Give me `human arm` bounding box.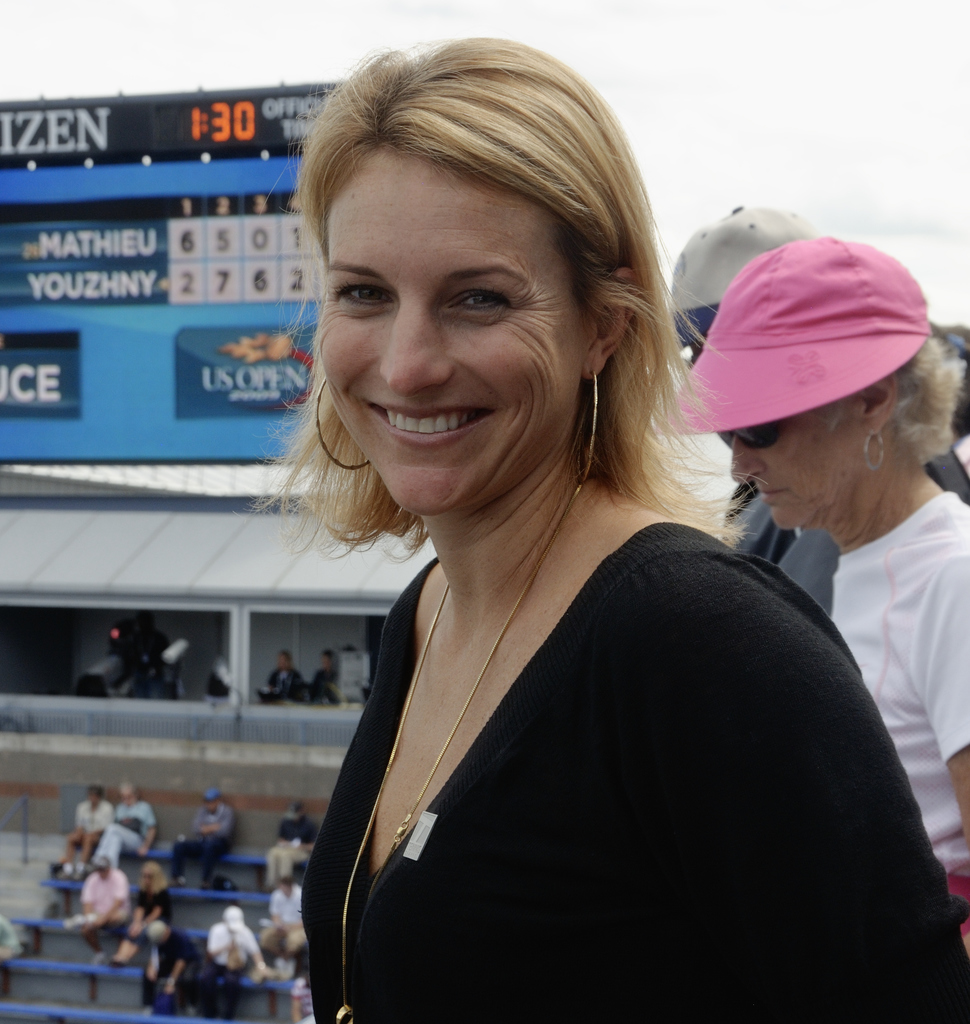
l=69, t=801, r=86, b=843.
